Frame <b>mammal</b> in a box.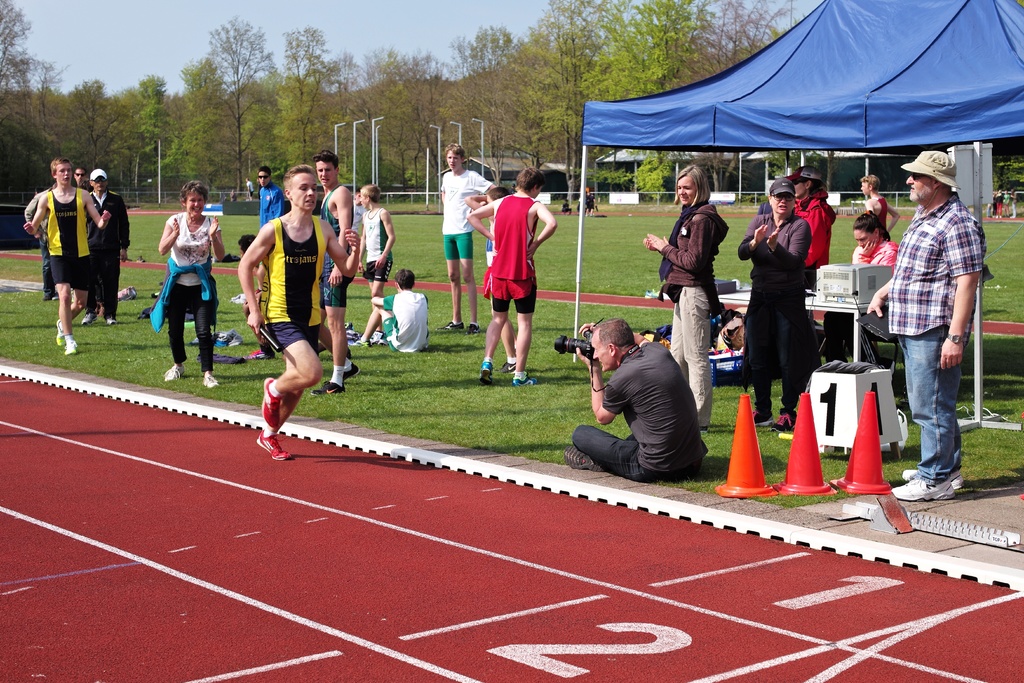
(995, 188, 1002, 217).
